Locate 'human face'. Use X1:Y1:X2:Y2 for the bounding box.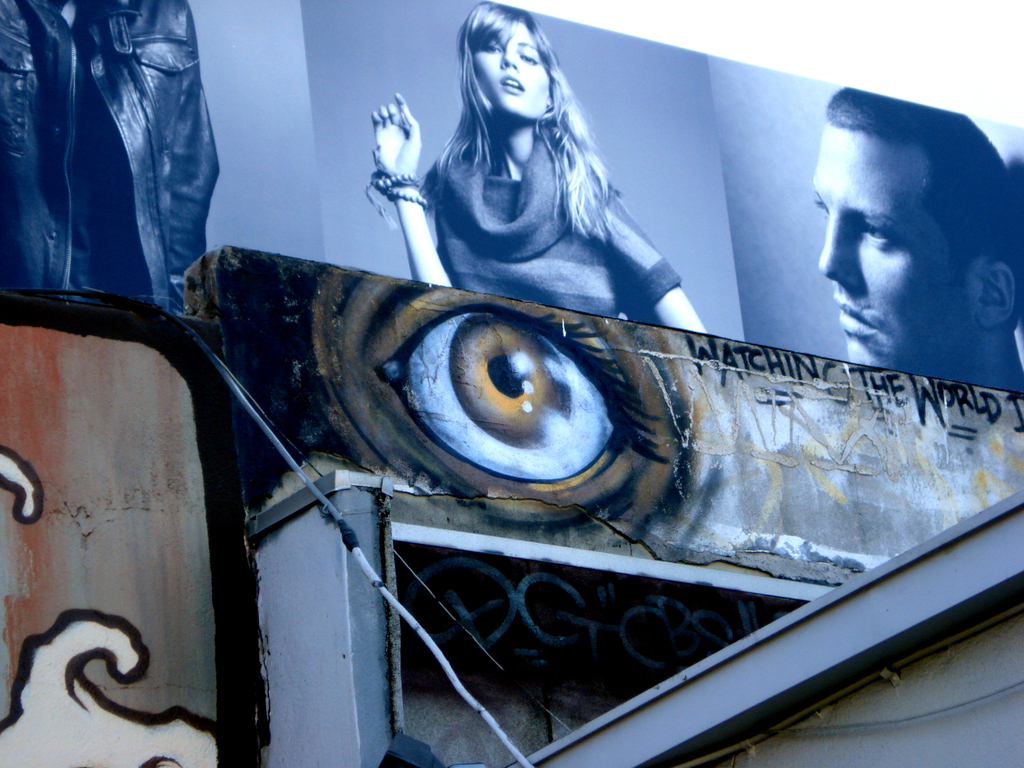
476:16:548:125.
